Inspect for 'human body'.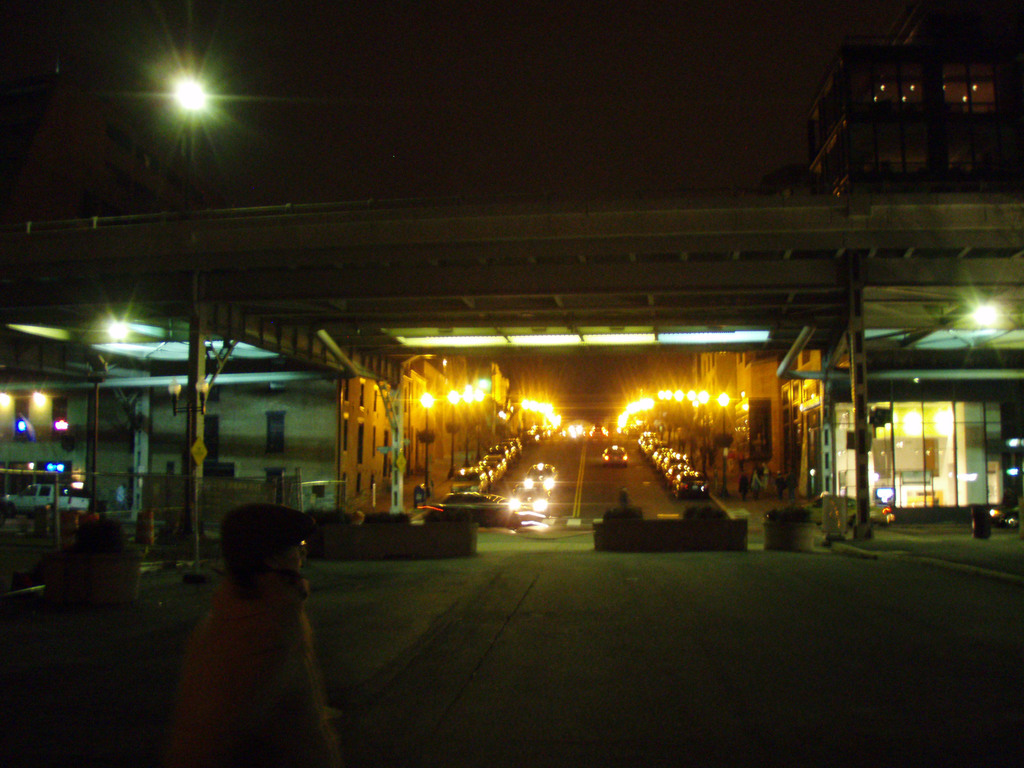
Inspection: (x1=772, y1=477, x2=788, y2=500).
